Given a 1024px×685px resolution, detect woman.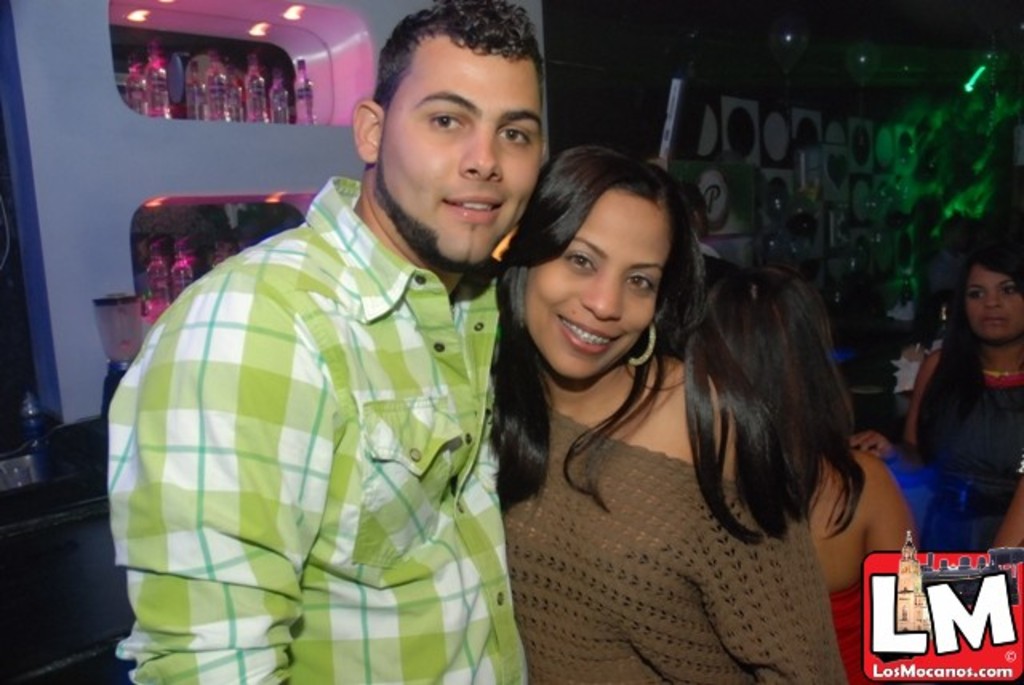
[851, 251, 1022, 551].
